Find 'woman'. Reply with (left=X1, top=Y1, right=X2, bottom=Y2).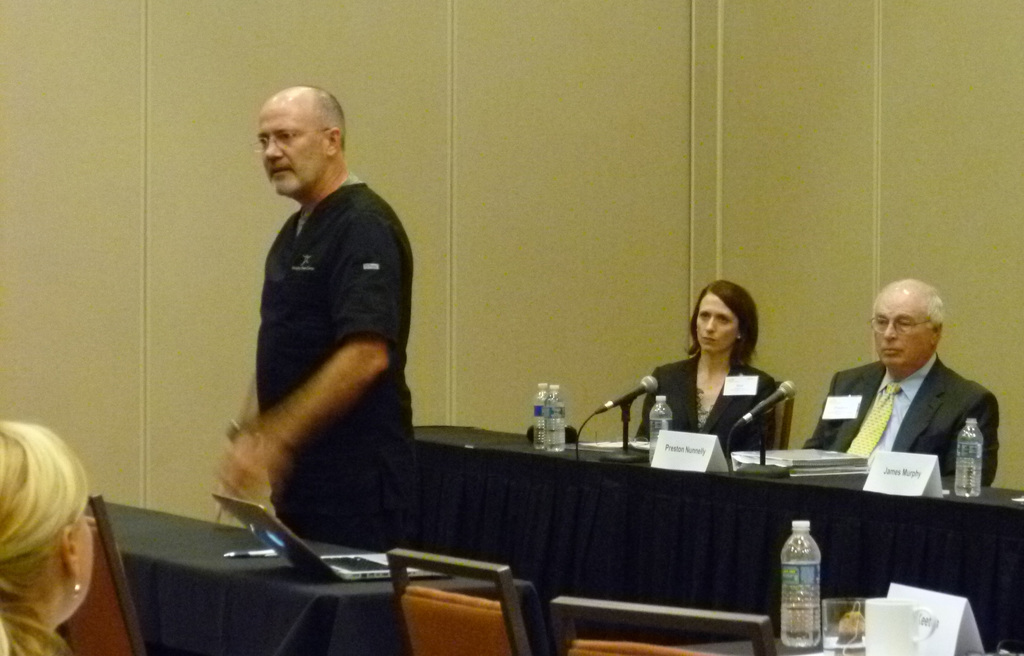
(left=0, top=422, right=93, bottom=654).
